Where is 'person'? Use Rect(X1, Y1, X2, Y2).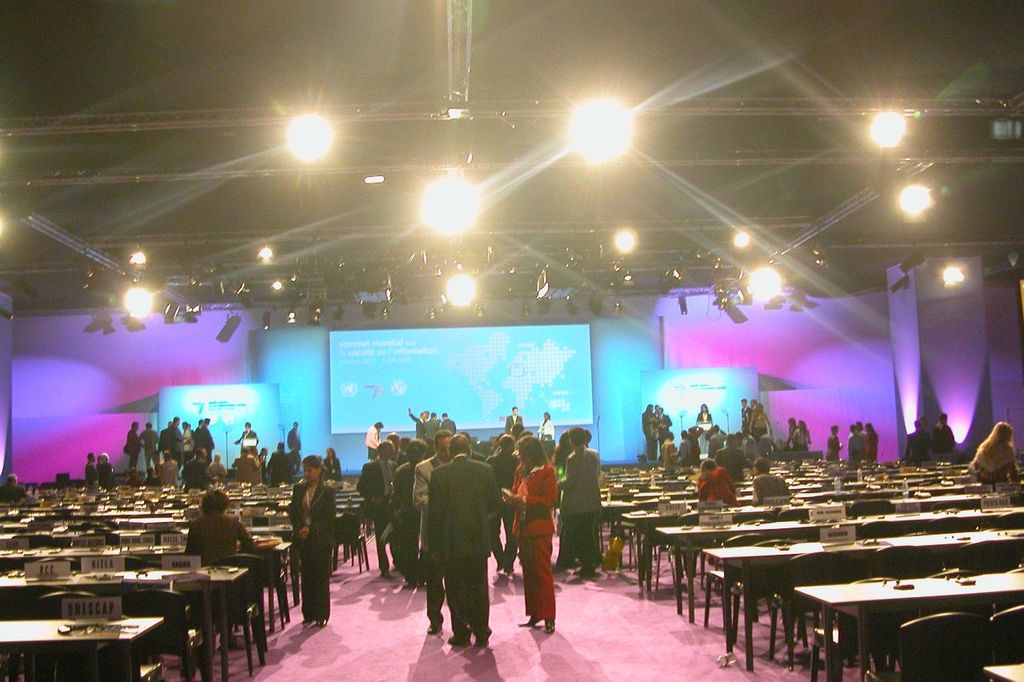
Rect(738, 396, 766, 451).
